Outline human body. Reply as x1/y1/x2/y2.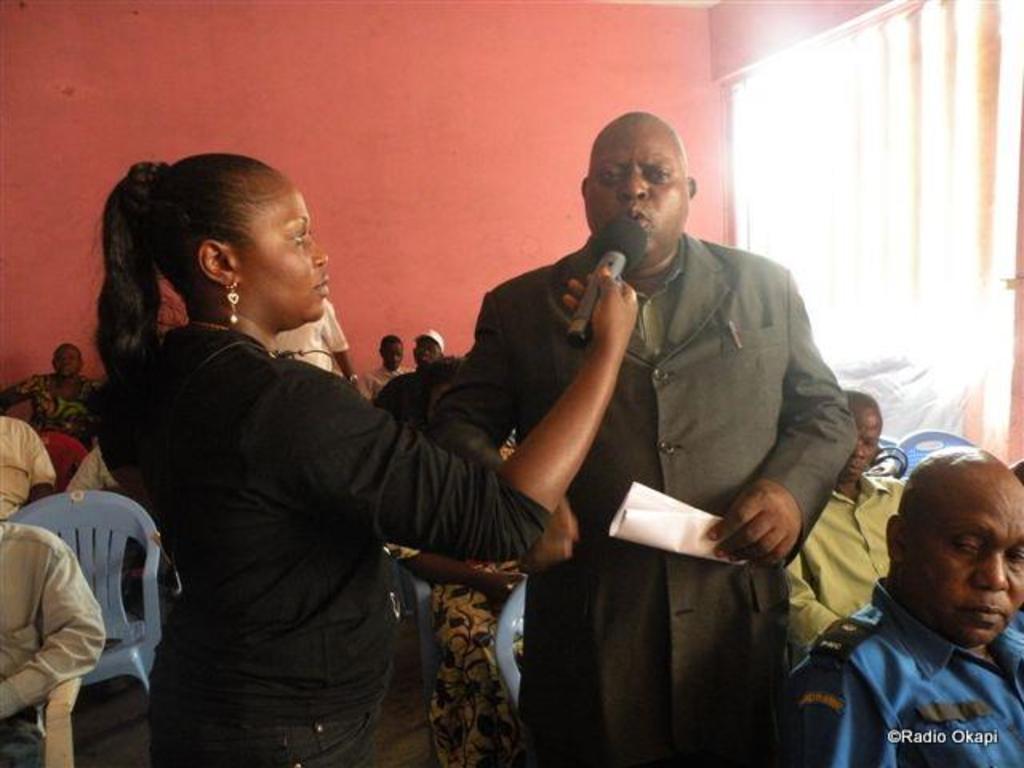
770/384/912/658.
